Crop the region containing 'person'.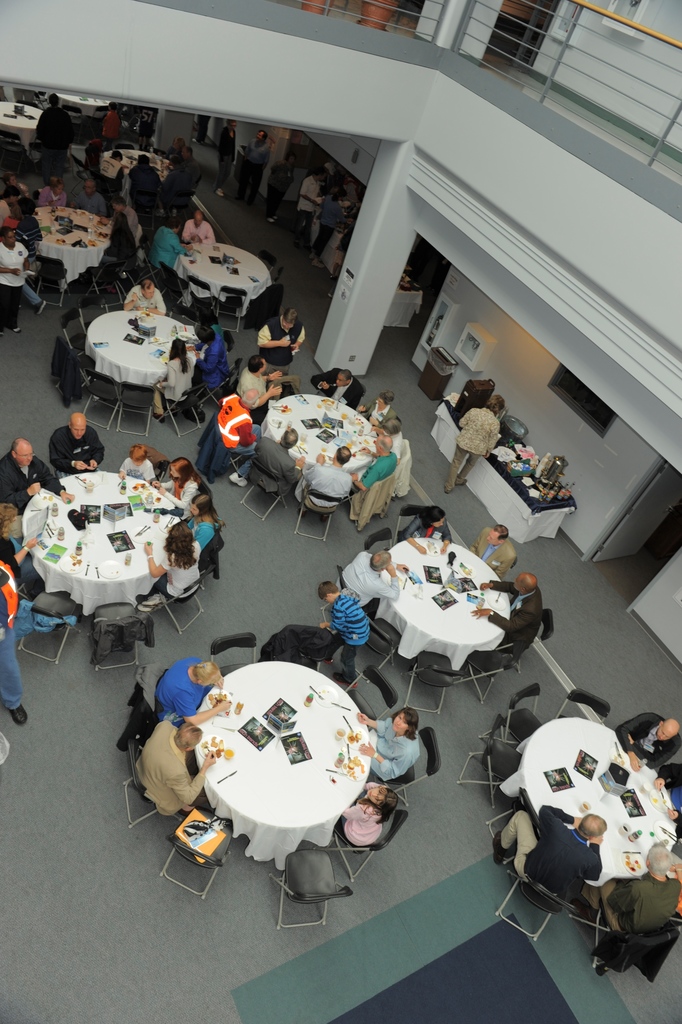
Crop region: 467/519/515/575.
